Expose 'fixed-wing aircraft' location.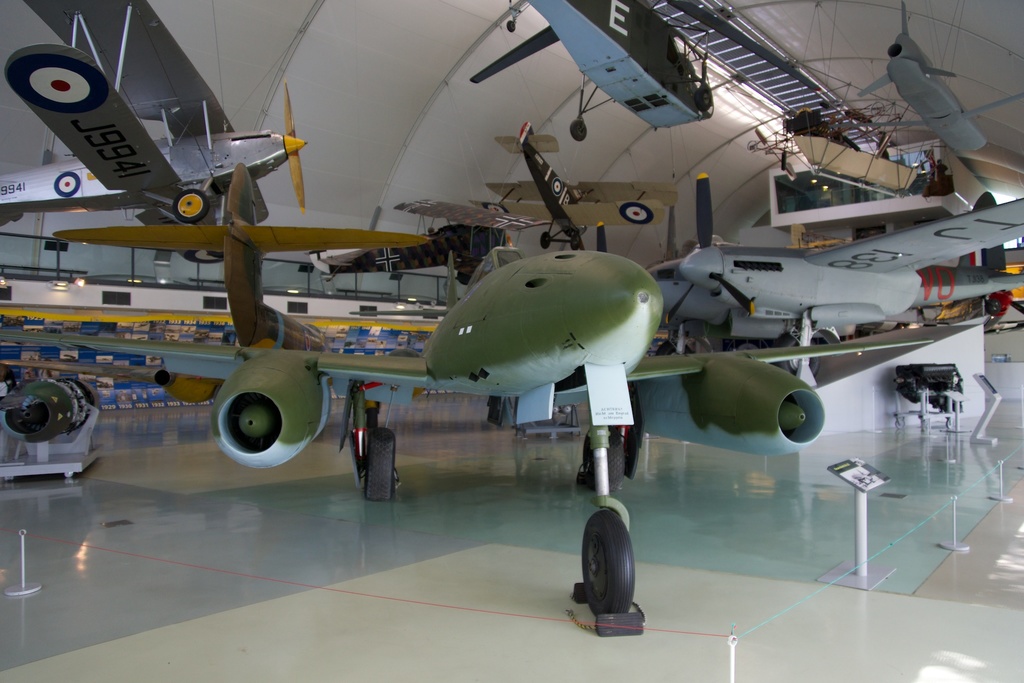
Exposed at (left=0, top=0, right=304, bottom=227).
